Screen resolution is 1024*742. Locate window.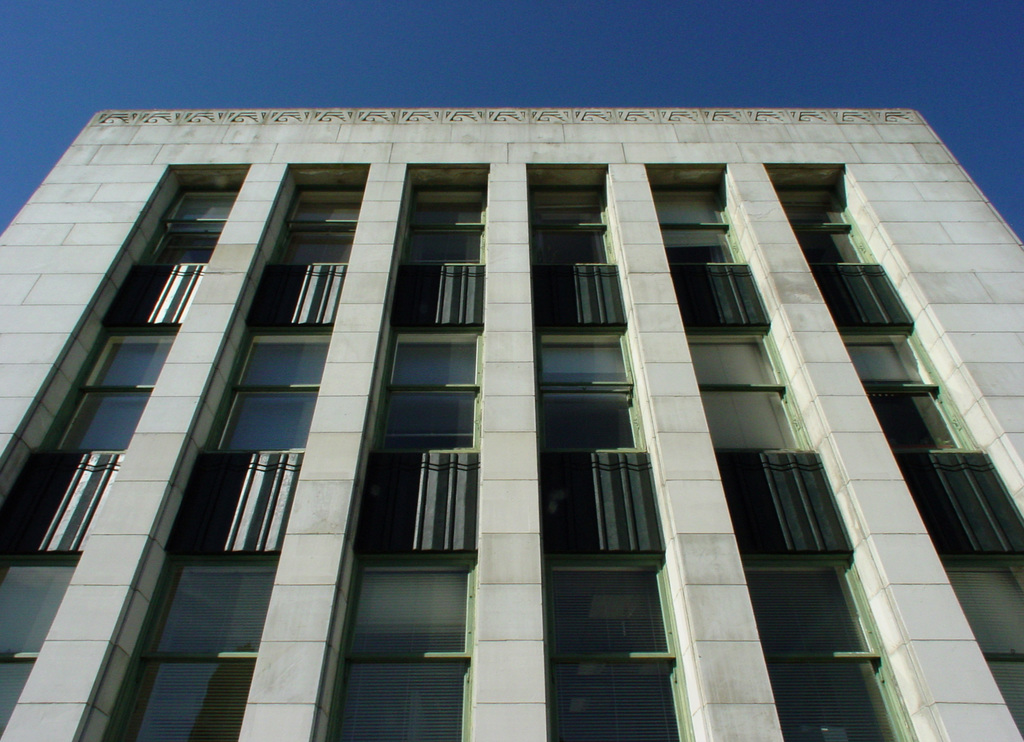
[x1=49, y1=319, x2=180, y2=449].
